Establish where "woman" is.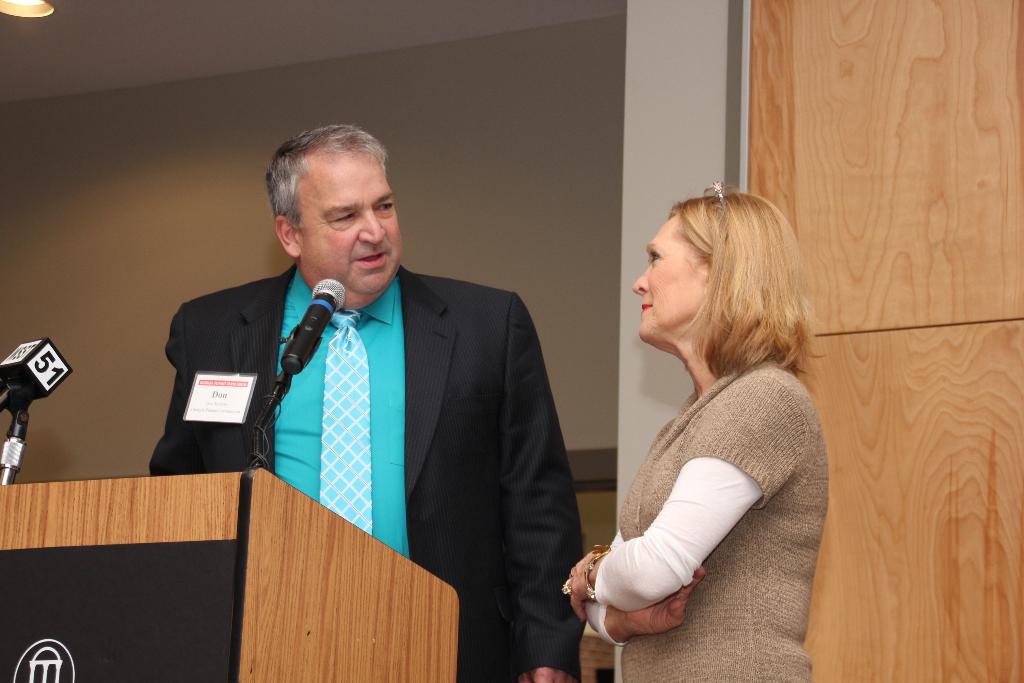
Established at rect(568, 176, 836, 675).
